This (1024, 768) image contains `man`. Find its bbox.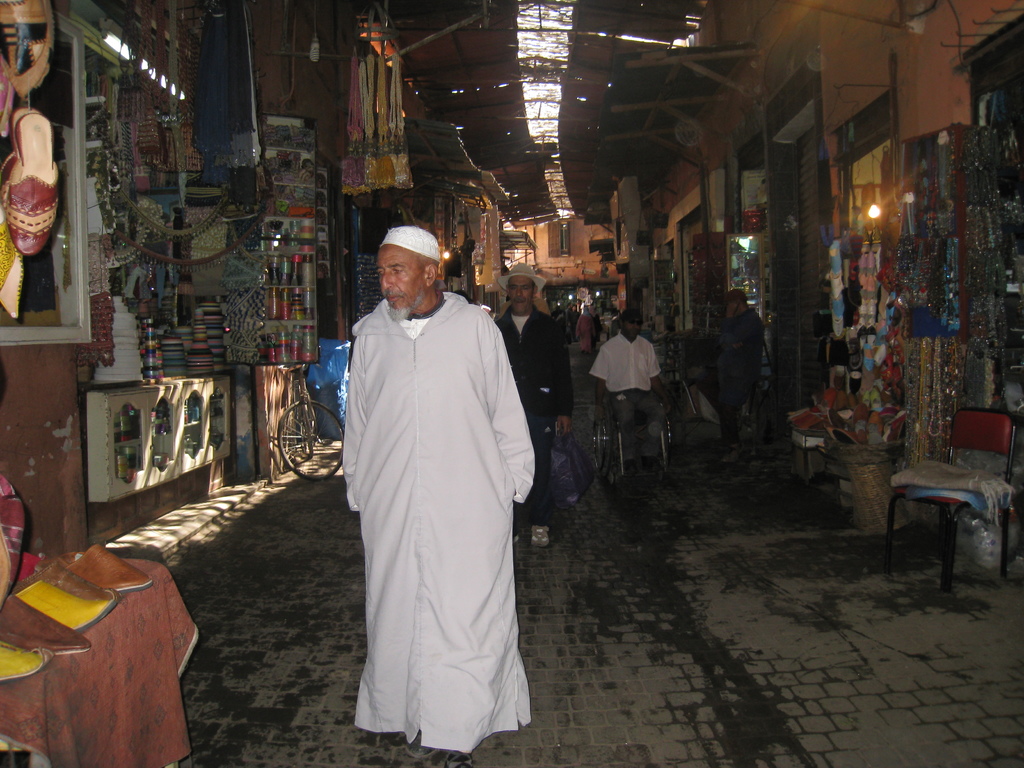
left=489, top=262, right=573, bottom=550.
